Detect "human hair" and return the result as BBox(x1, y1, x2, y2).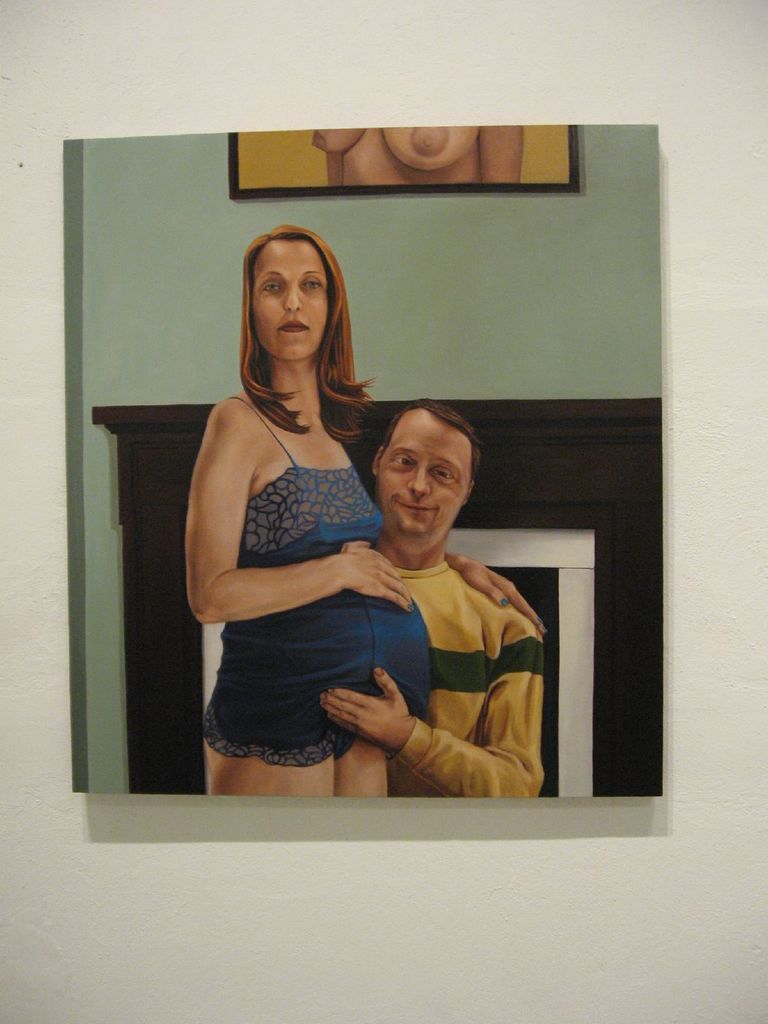
BBox(225, 222, 358, 423).
